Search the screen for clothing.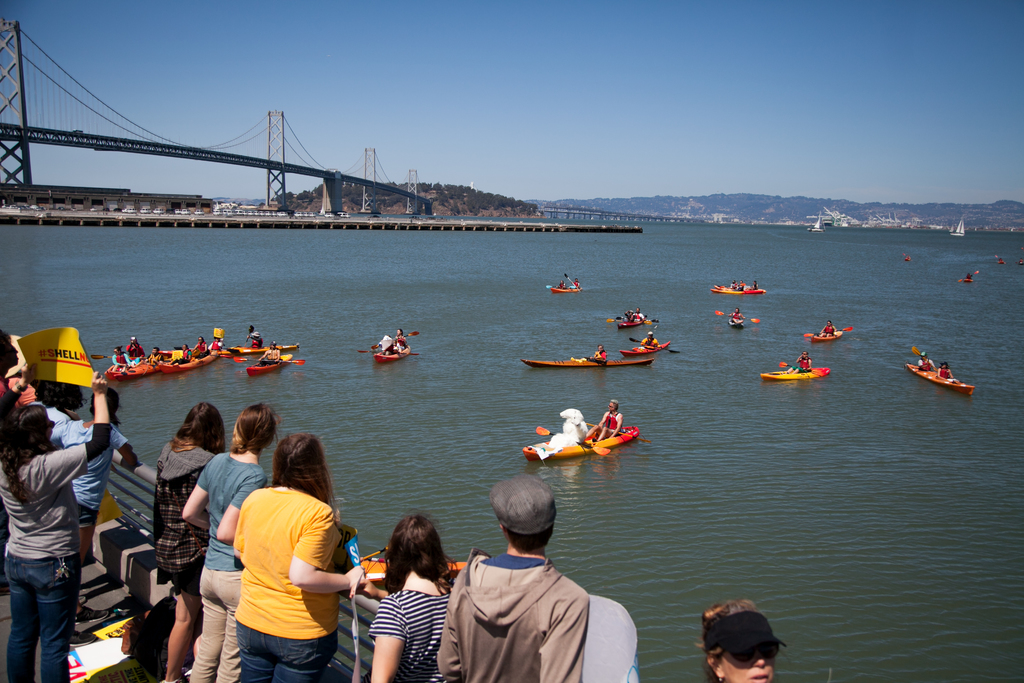
Found at (x1=385, y1=335, x2=406, y2=358).
